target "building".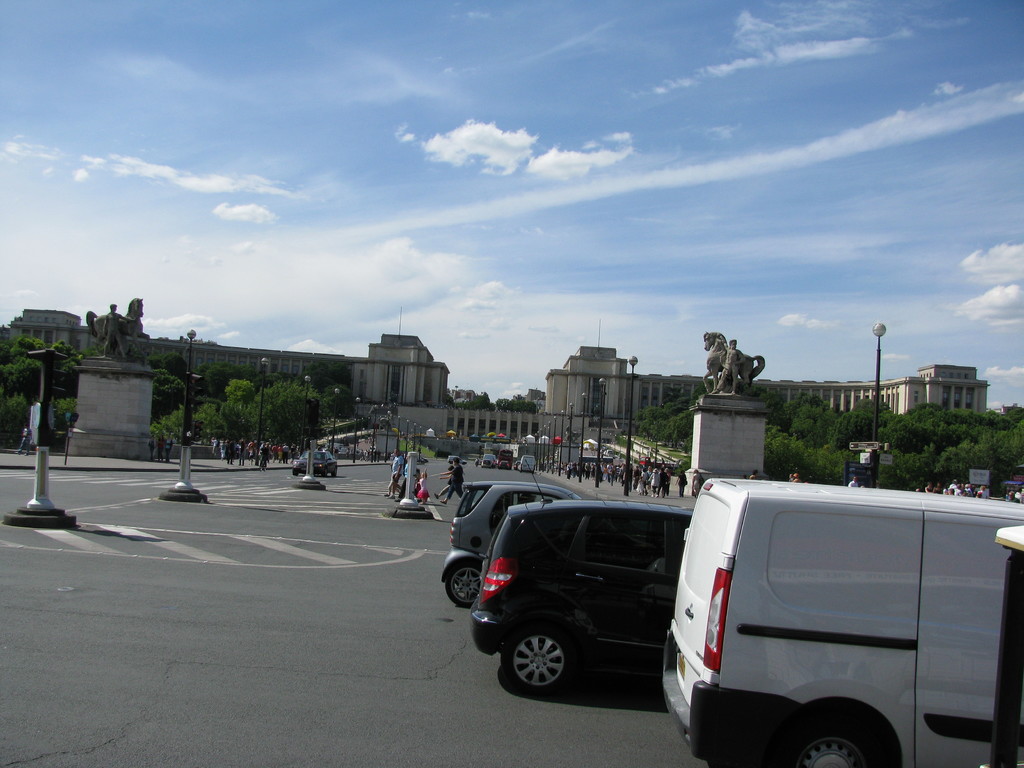
Target region: bbox=(13, 308, 448, 435).
